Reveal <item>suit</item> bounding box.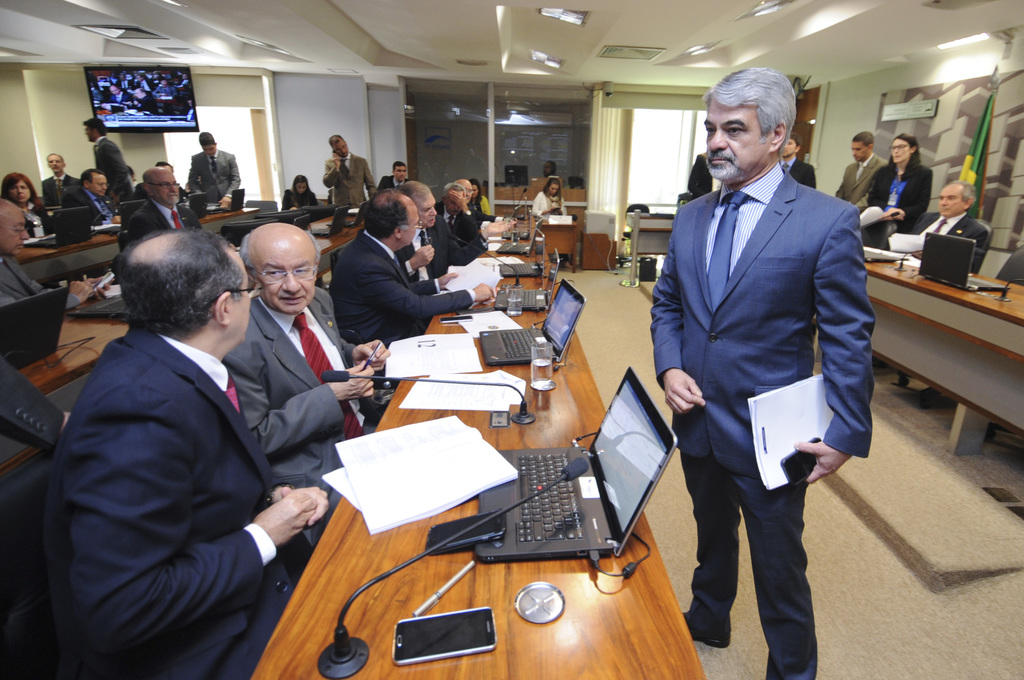
Revealed: pyautogui.locateOnScreen(17, 201, 57, 238).
